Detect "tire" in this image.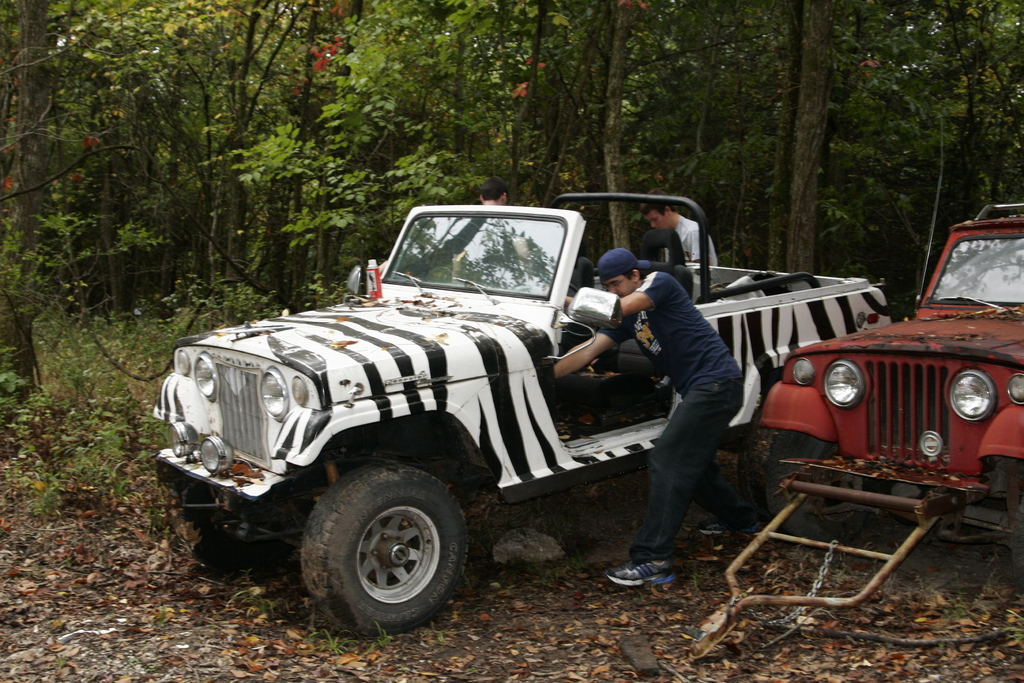
Detection: (293,458,477,638).
